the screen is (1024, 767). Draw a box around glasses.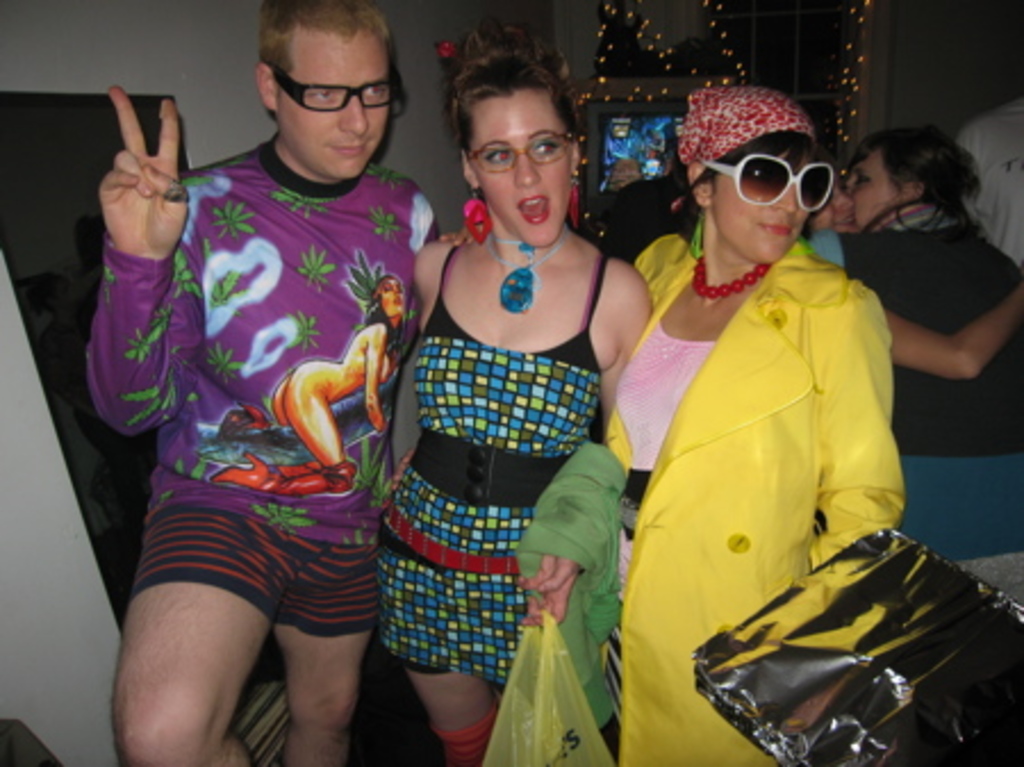
select_region(262, 57, 403, 121).
